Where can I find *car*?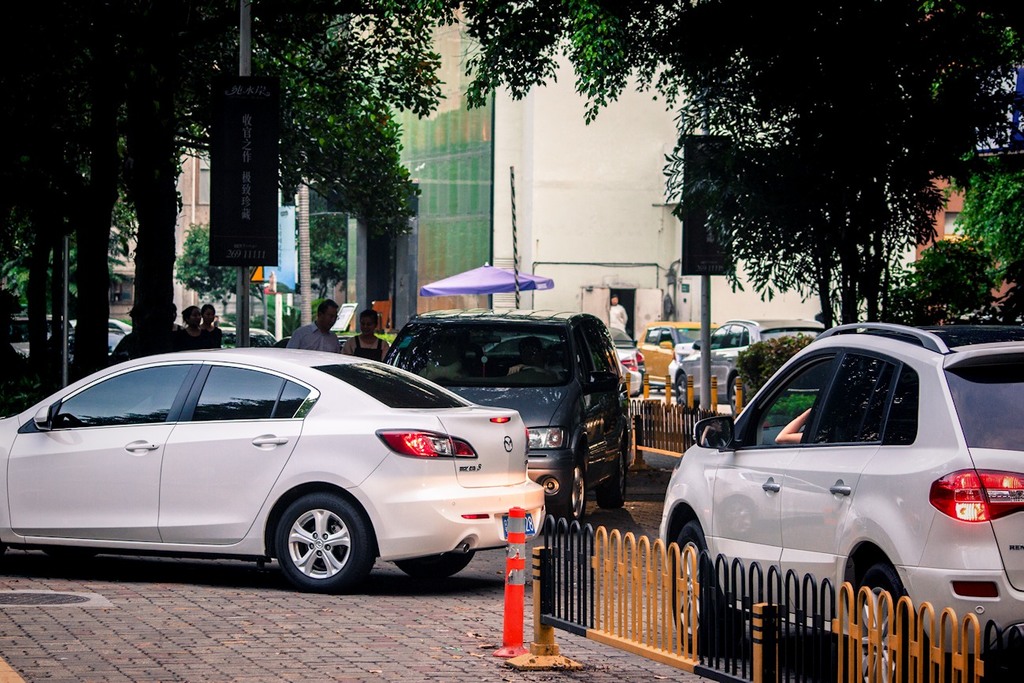
You can find it at bbox=(673, 317, 828, 415).
